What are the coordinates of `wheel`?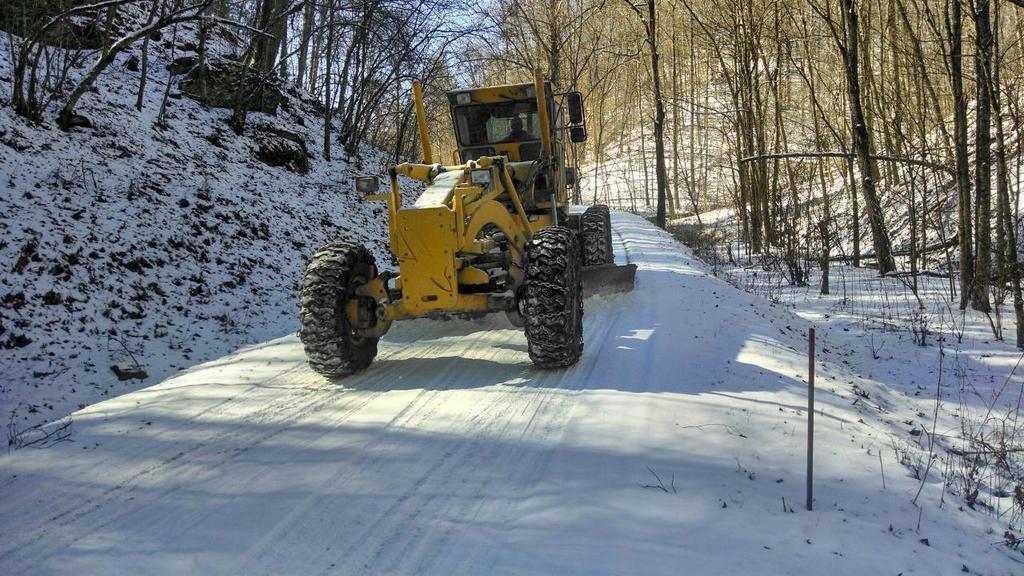
crop(298, 240, 381, 378).
